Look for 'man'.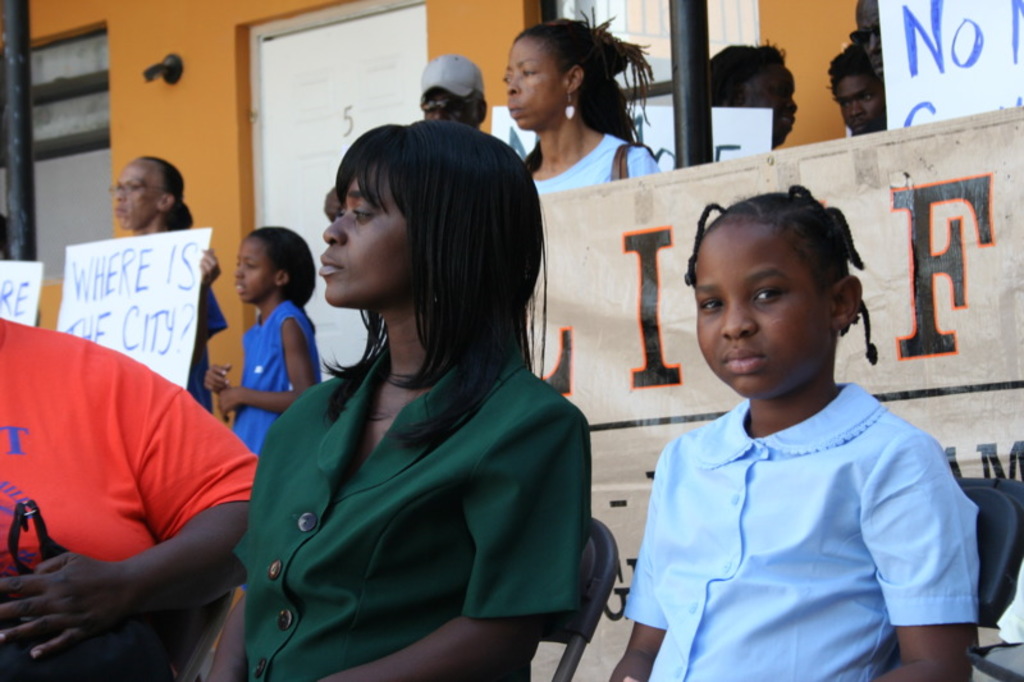
Found: l=0, t=315, r=255, b=678.
